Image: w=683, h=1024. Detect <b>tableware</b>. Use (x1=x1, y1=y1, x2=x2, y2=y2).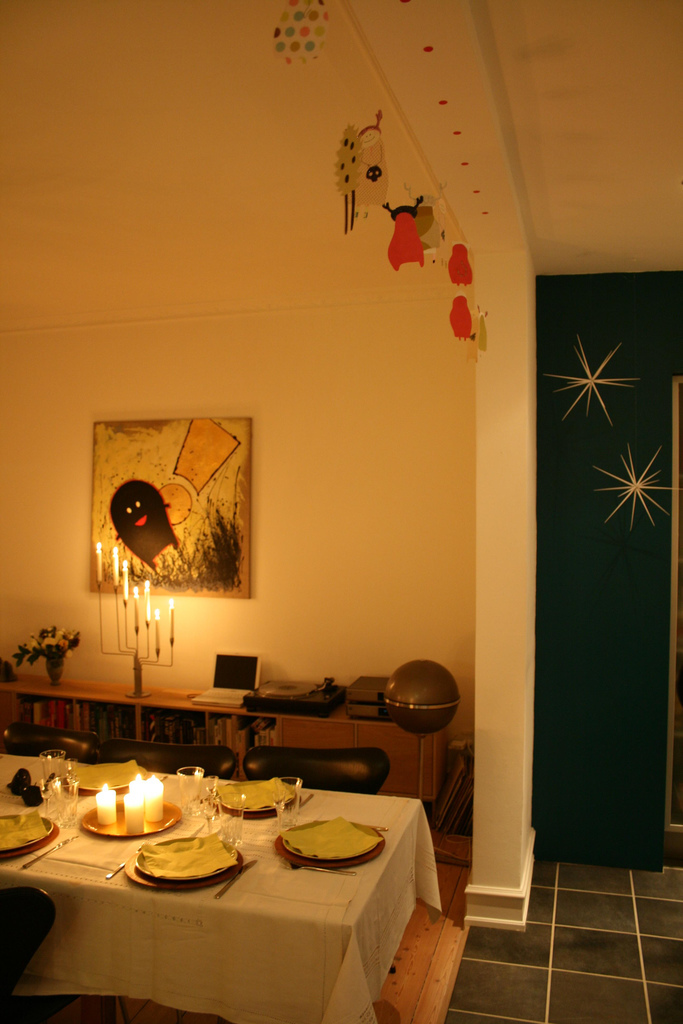
(x1=212, y1=856, x2=259, y2=900).
